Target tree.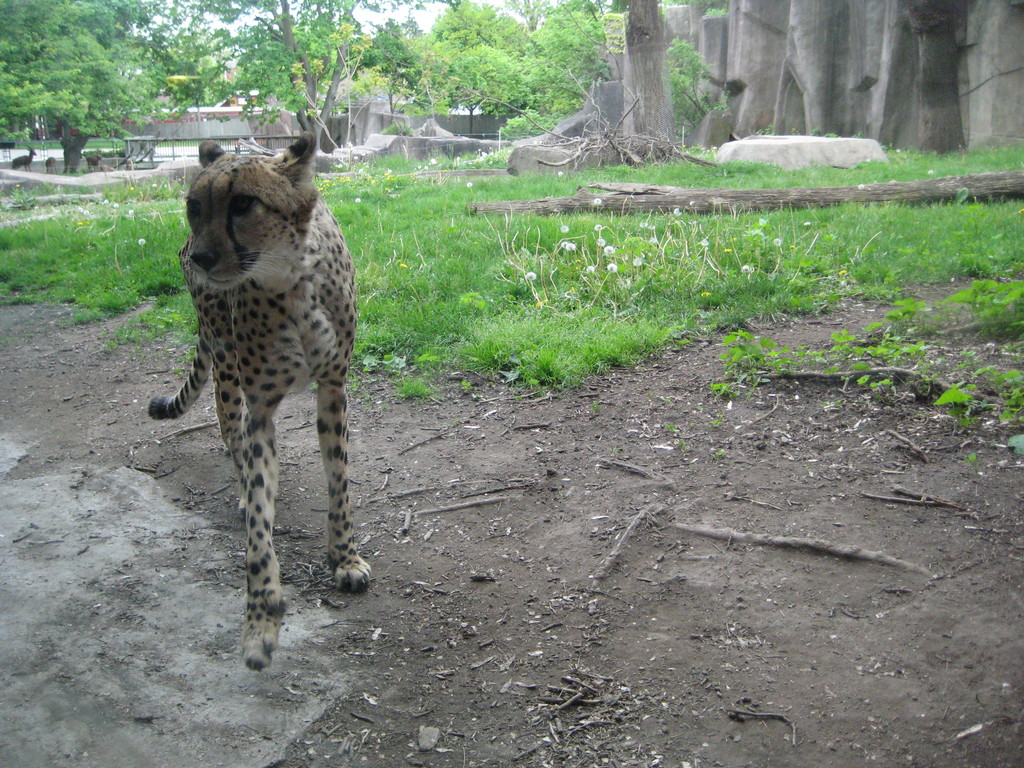
Target region: box(365, 19, 405, 126).
